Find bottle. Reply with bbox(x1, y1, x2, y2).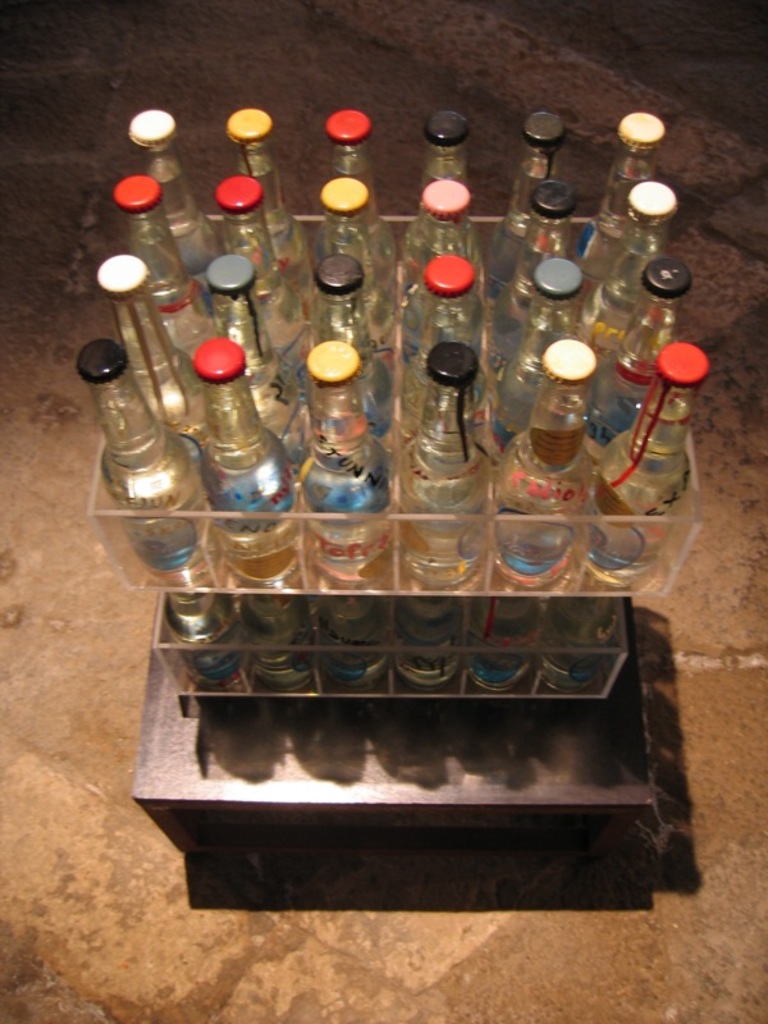
bbox(397, 257, 495, 424).
